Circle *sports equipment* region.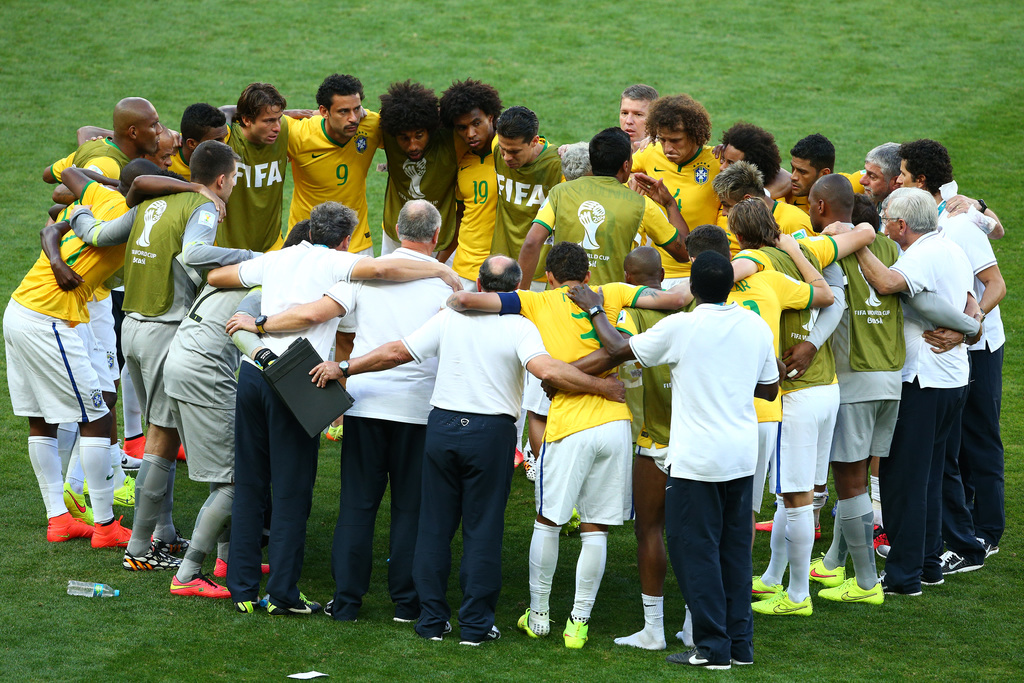
Region: (x1=168, y1=568, x2=231, y2=599).
